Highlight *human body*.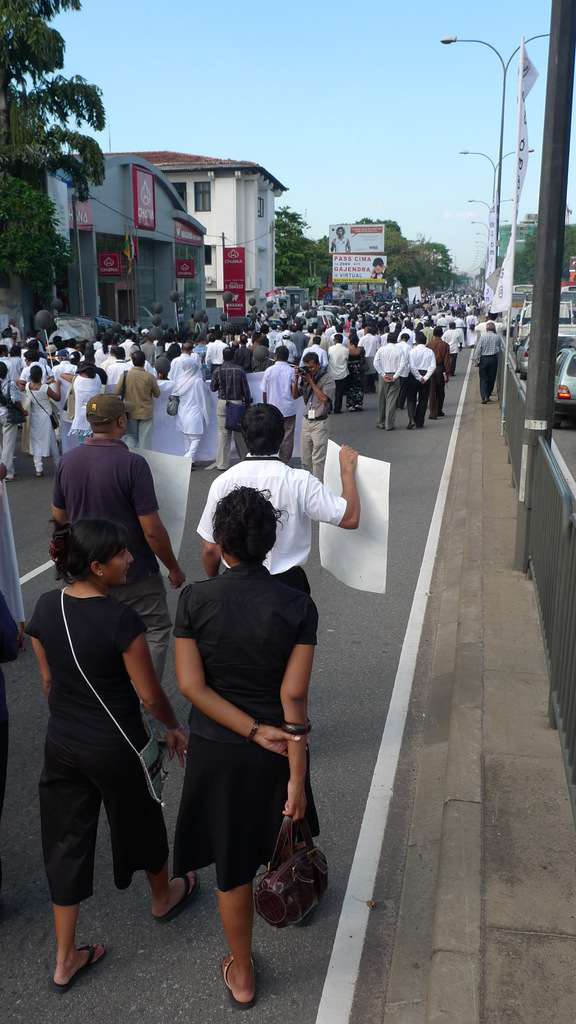
Highlighted region: 361,325,380,378.
